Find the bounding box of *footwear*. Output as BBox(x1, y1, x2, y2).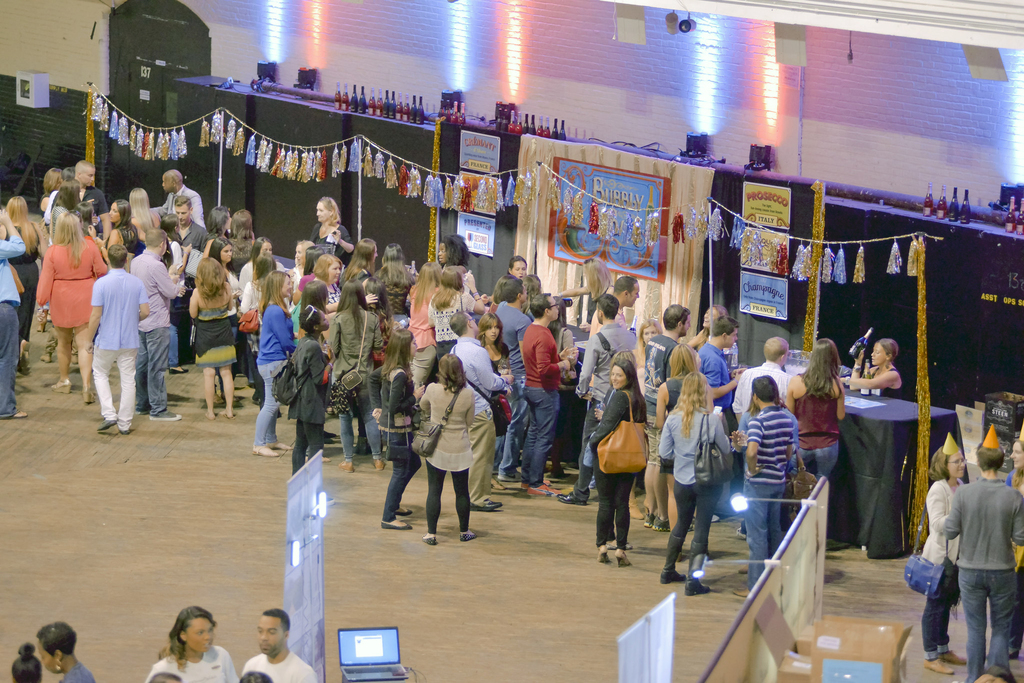
BBox(266, 440, 292, 450).
